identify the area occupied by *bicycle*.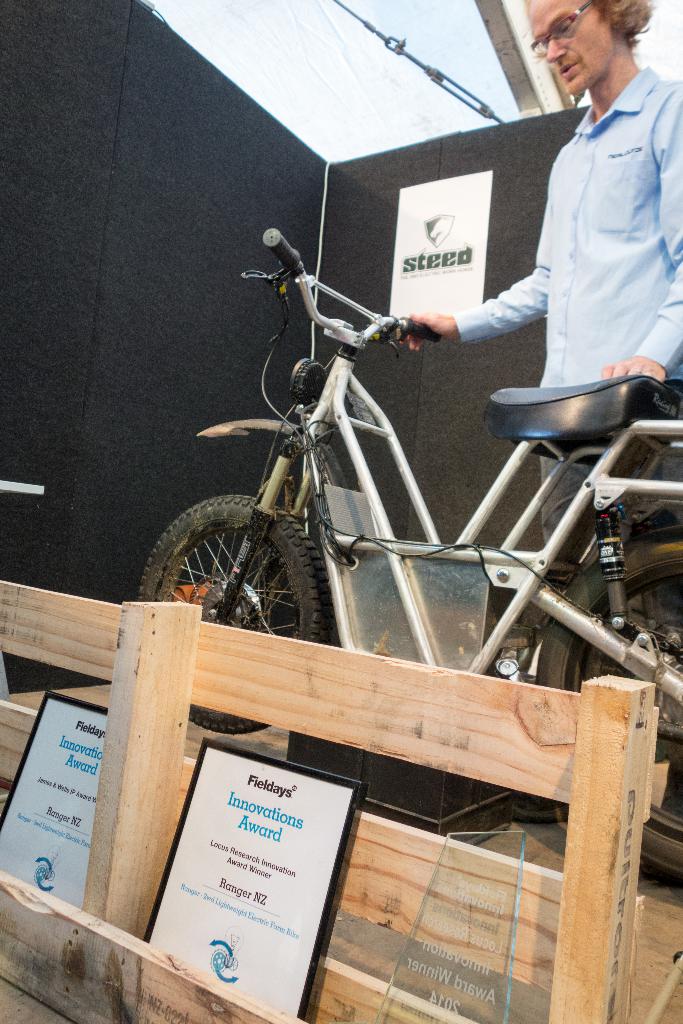
Area: <bbox>144, 228, 682, 877</bbox>.
